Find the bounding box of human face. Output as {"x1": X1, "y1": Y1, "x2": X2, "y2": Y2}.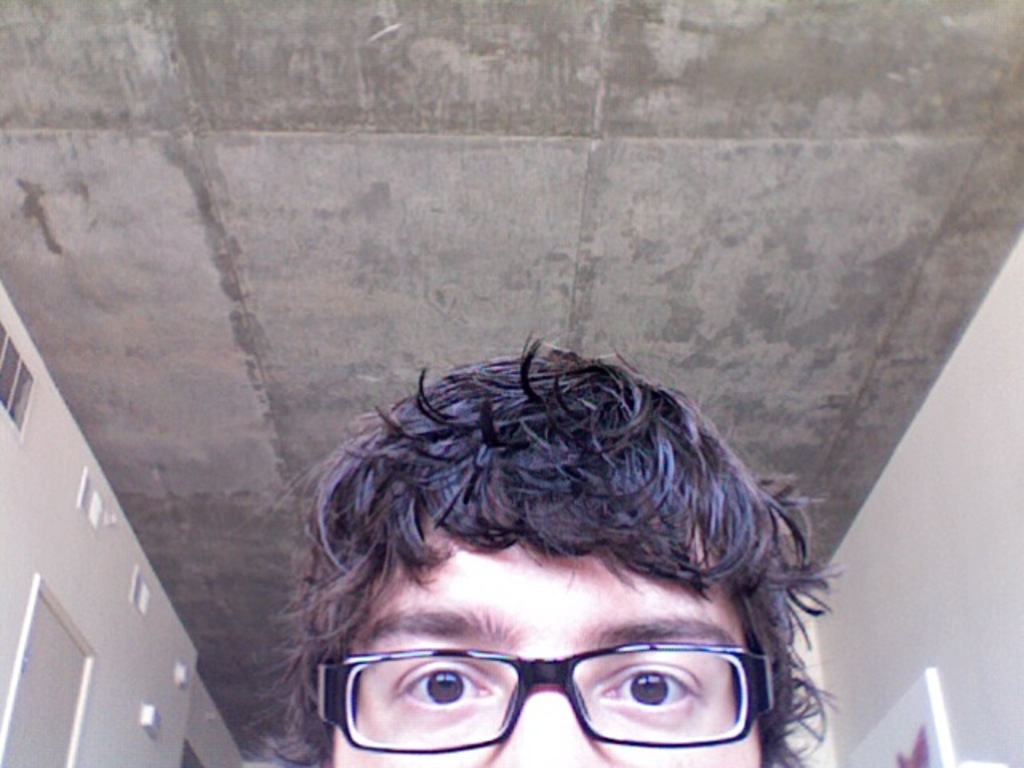
{"x1": 334, "y1": 498, "x2": 762, "y2": 766}.
